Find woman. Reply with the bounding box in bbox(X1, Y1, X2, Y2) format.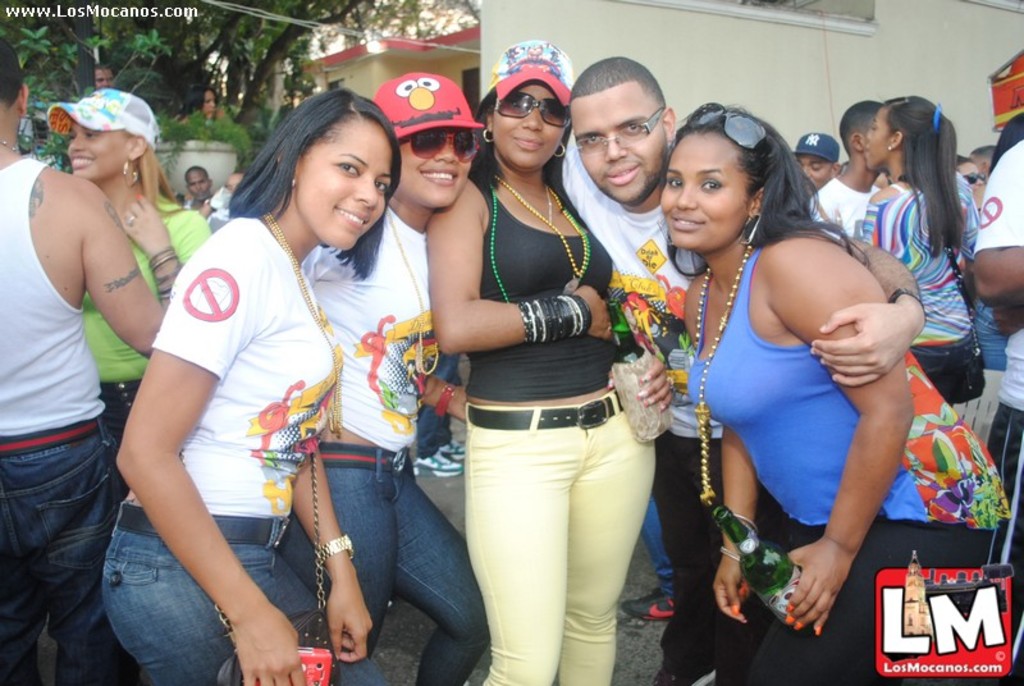
bbox(100, 90, 380, 685).
